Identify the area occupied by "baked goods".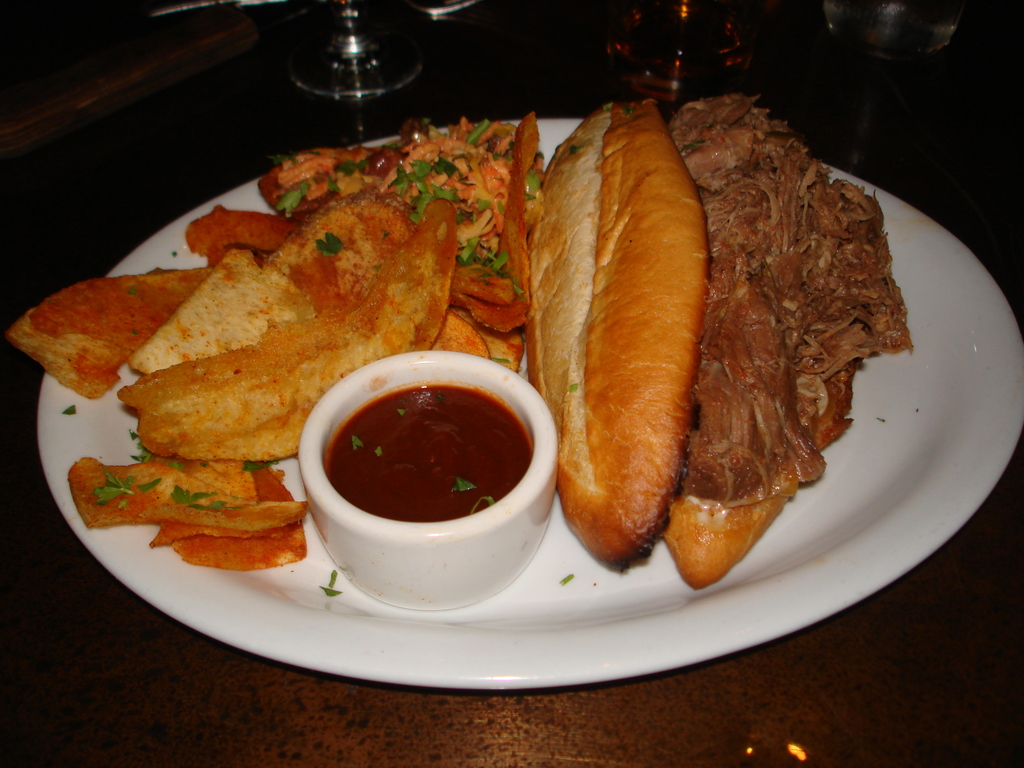
Area: 519:95:715:572.
